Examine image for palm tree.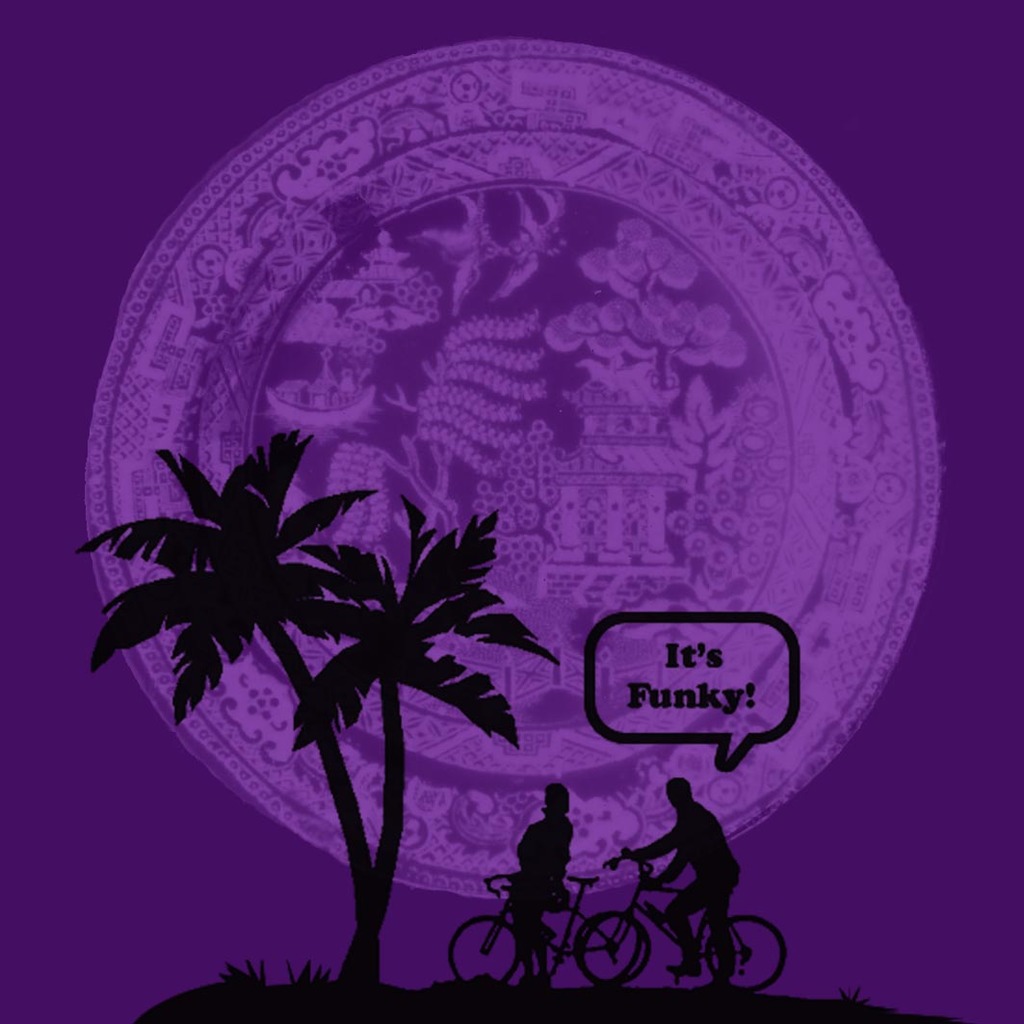
Examination result: crop(316, 526, 481, 951).
